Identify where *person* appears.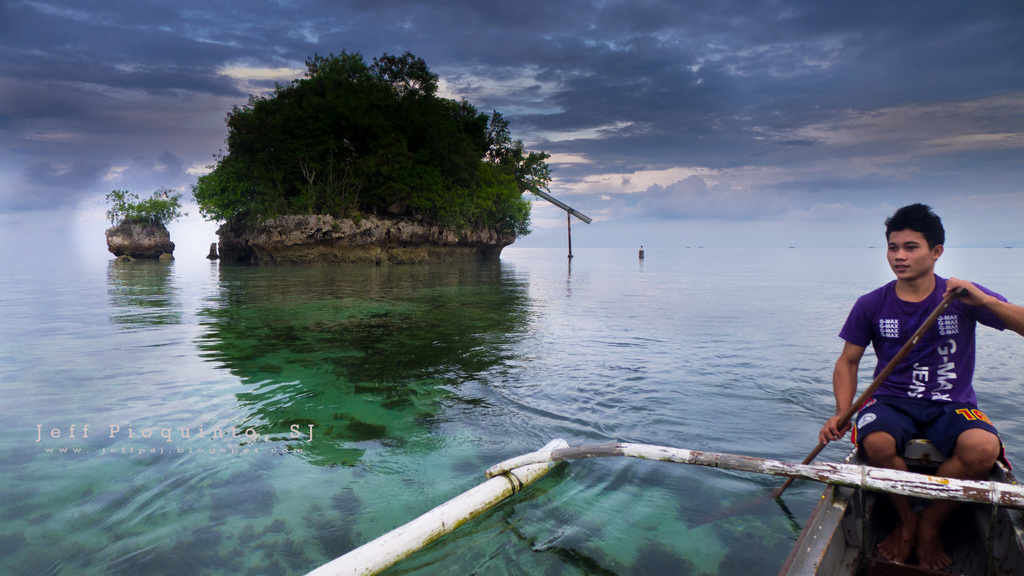
Appears at <bbox>828, 209, 1002, 516</bbox>.
